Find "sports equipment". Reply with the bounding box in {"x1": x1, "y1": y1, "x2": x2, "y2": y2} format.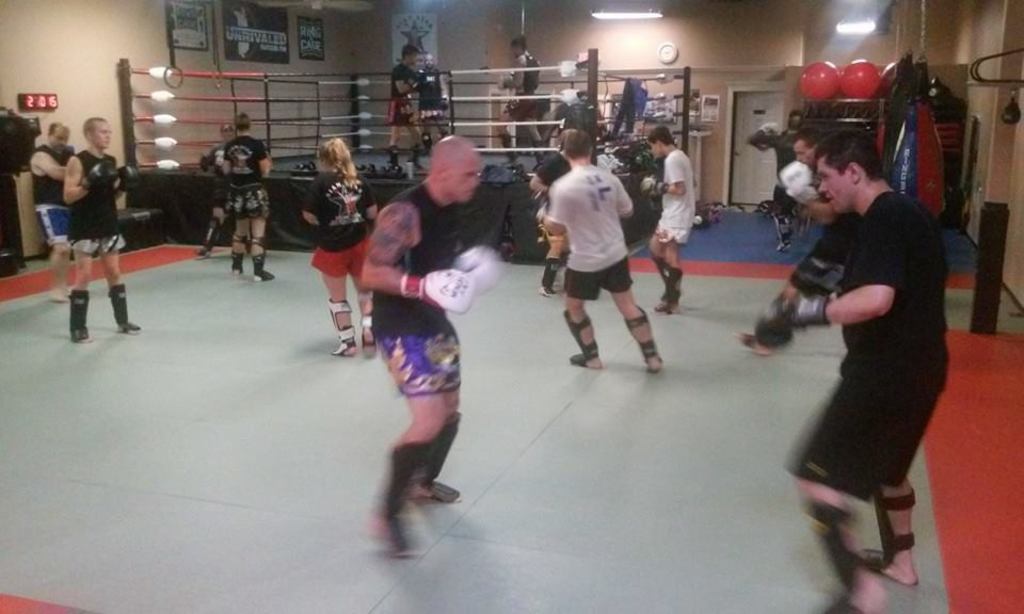
{"x1": 639, "y1": 174, "x2": 666, "y2": 195}.
